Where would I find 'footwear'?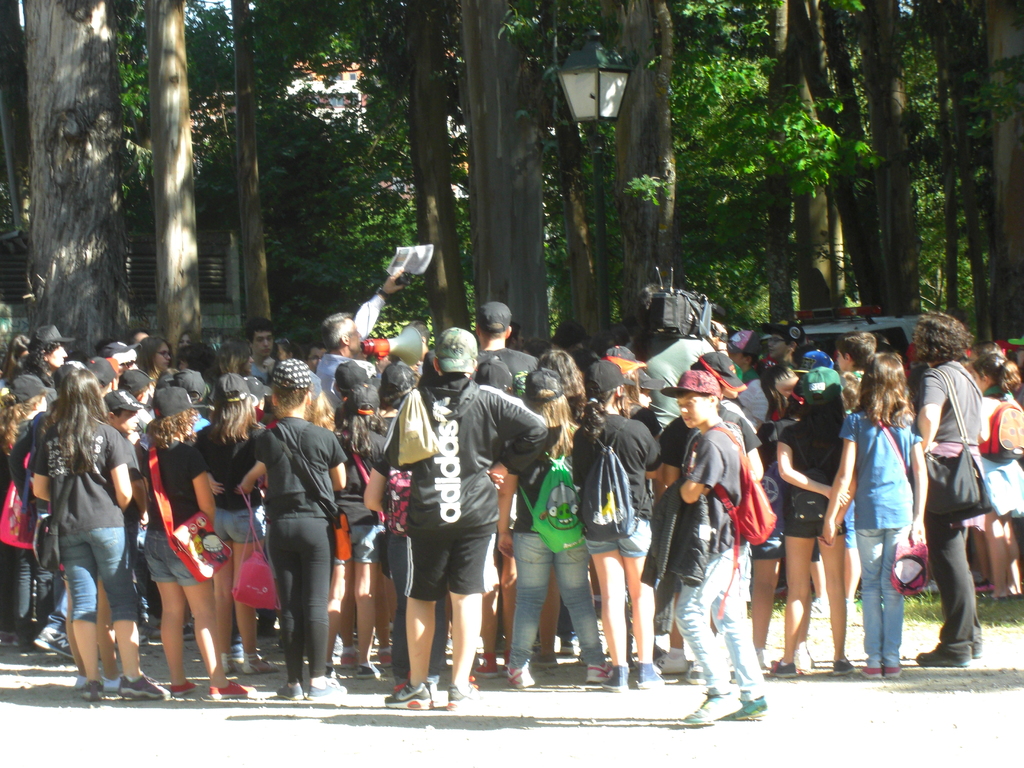
At l=685, t=694, r=741, b=726.
